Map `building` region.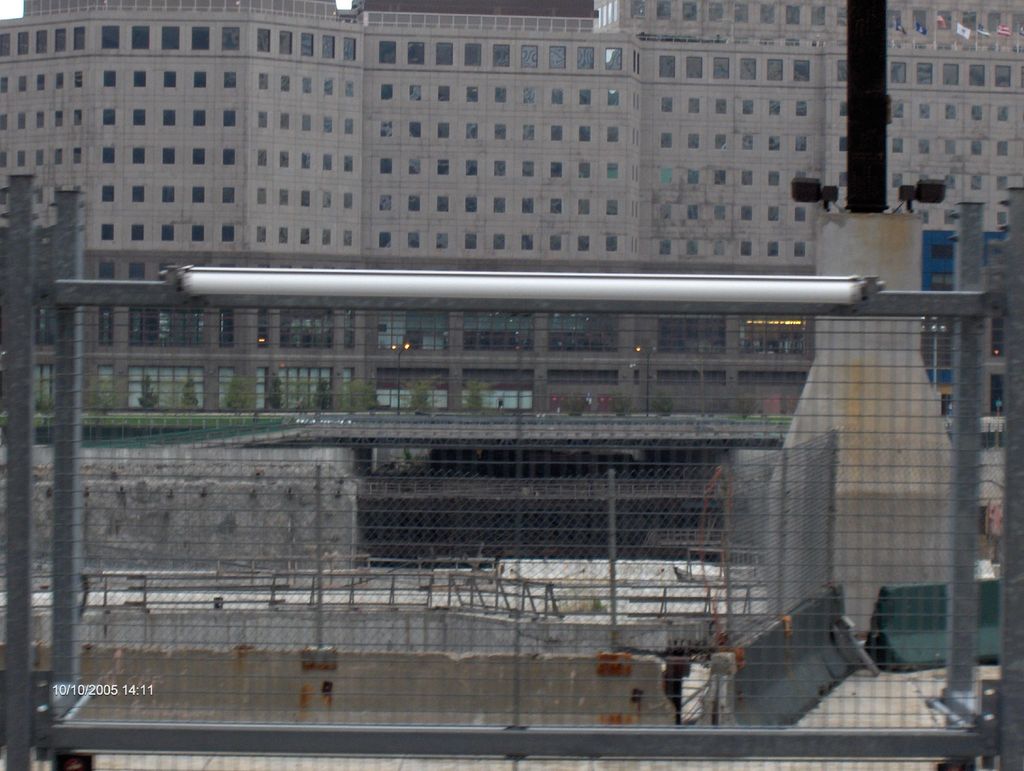
Mapped to box(0, 0, 1023, 448).
